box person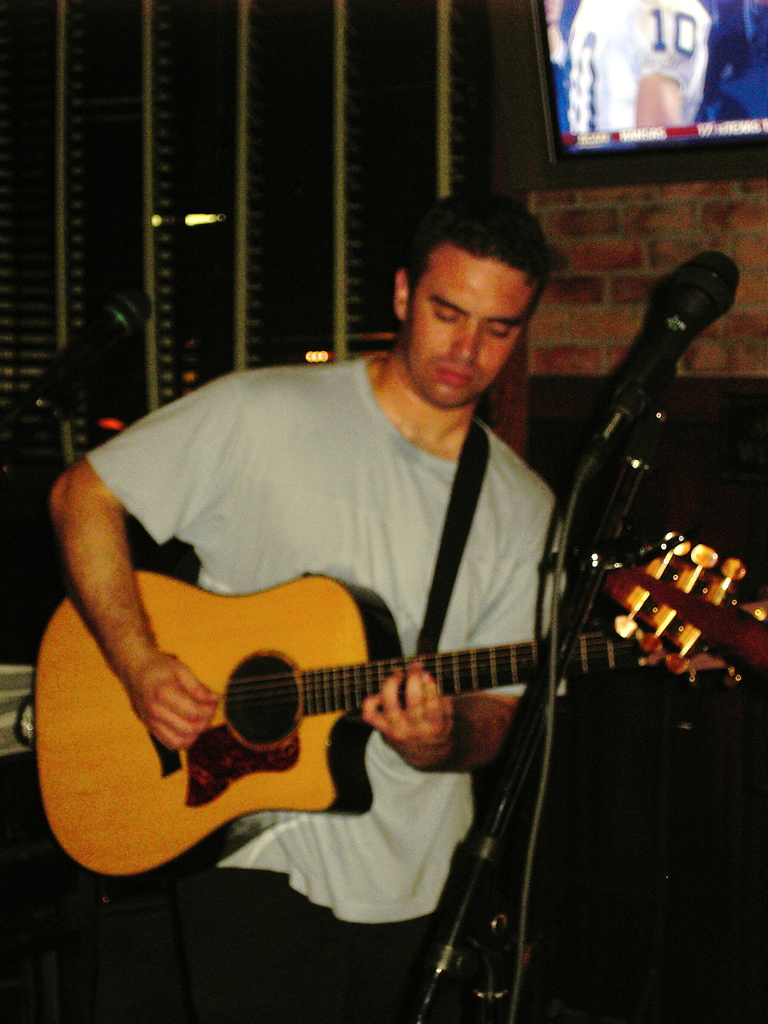
{"left": 73, "top": 179, "right": 626, "bottom": 995}
